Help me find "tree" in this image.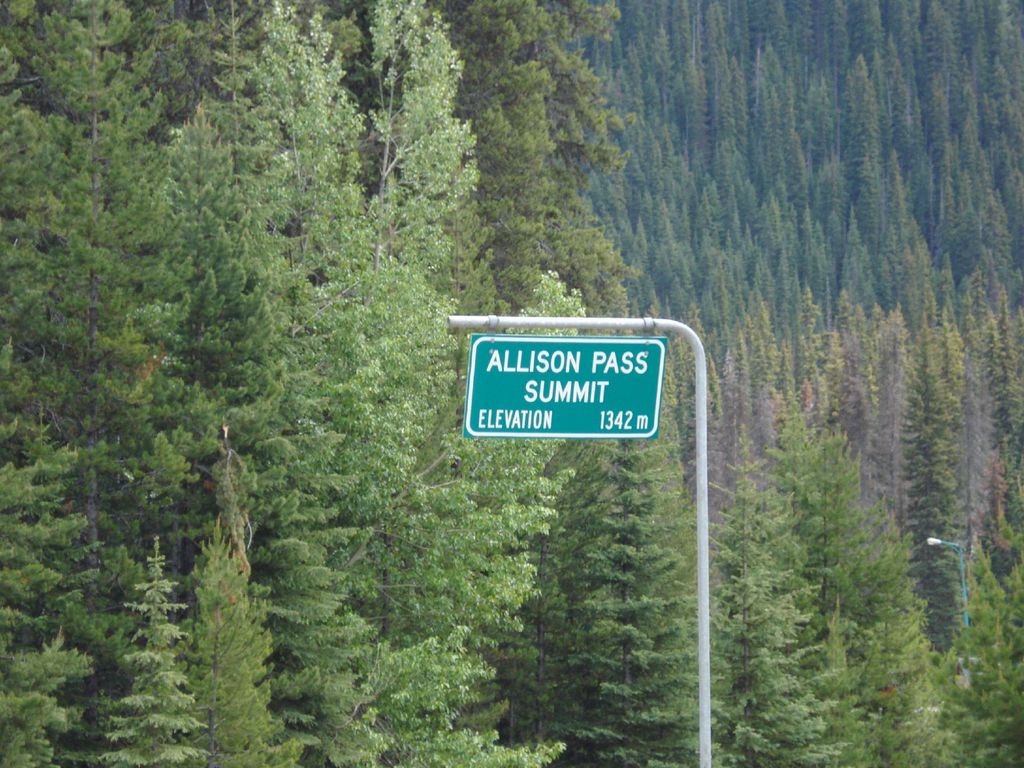
Found it: bbox=[975, 324, 1023, 559].
